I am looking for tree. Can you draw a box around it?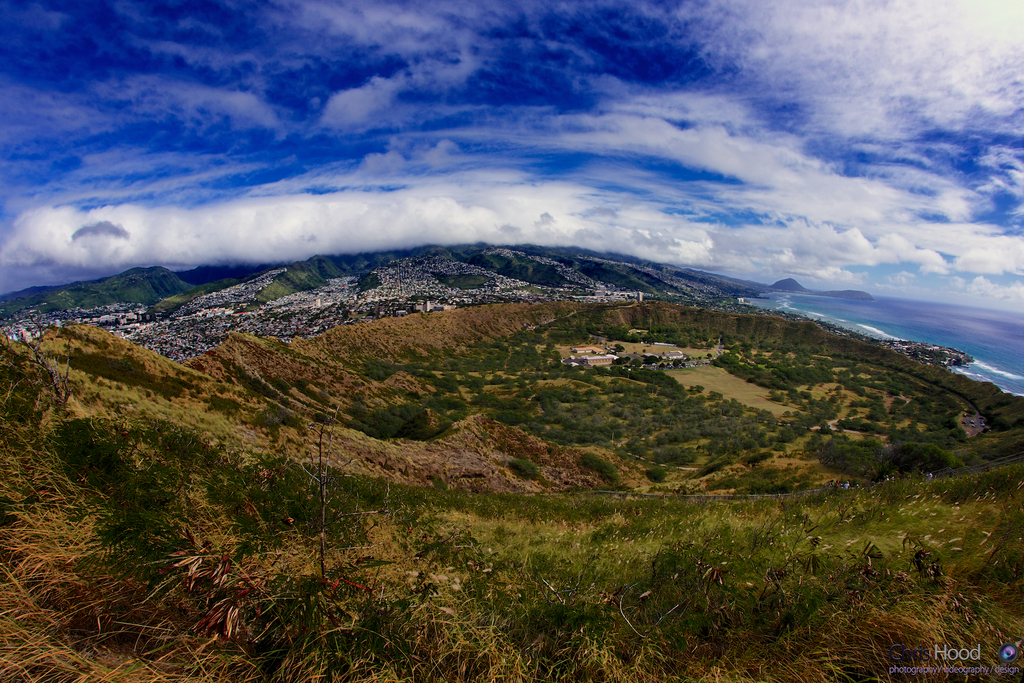
Sure, the bounding box is Rect(1, 315, 71, 419).
